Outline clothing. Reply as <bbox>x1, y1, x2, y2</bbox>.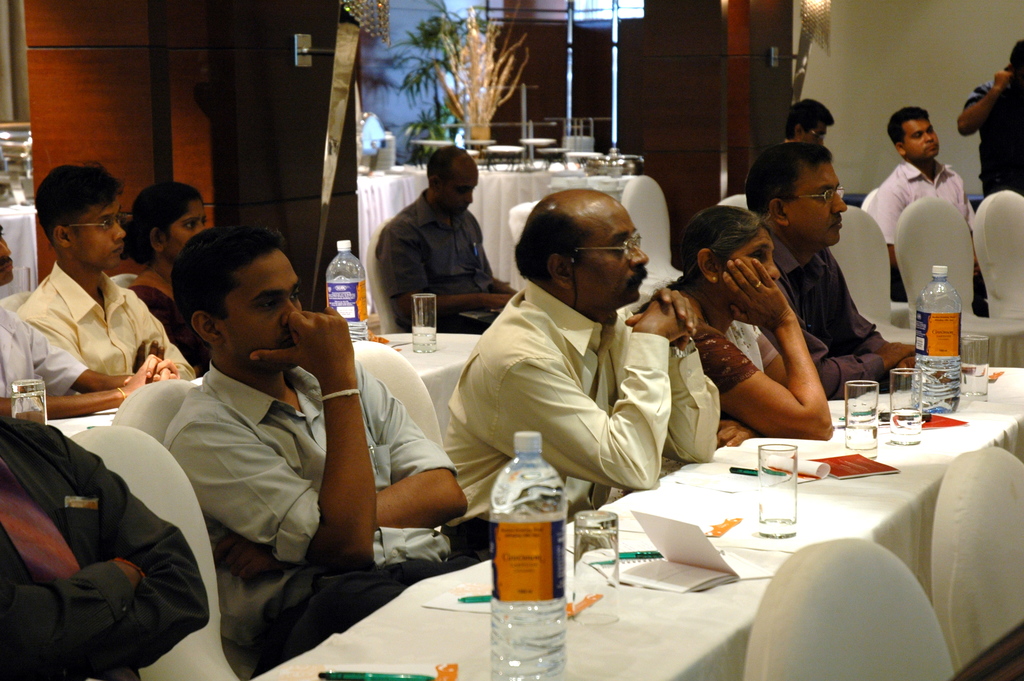
<bbox>872, 166, 979, 313</bbox>.
